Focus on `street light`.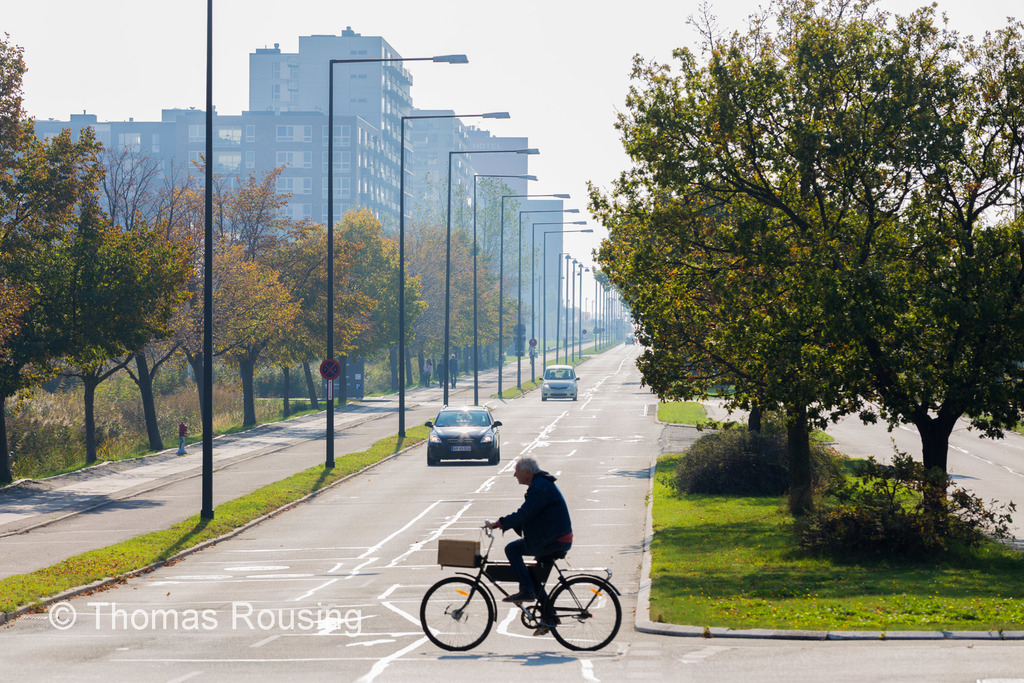
Focused at left=539, top=230, right=593, bottom=373.
